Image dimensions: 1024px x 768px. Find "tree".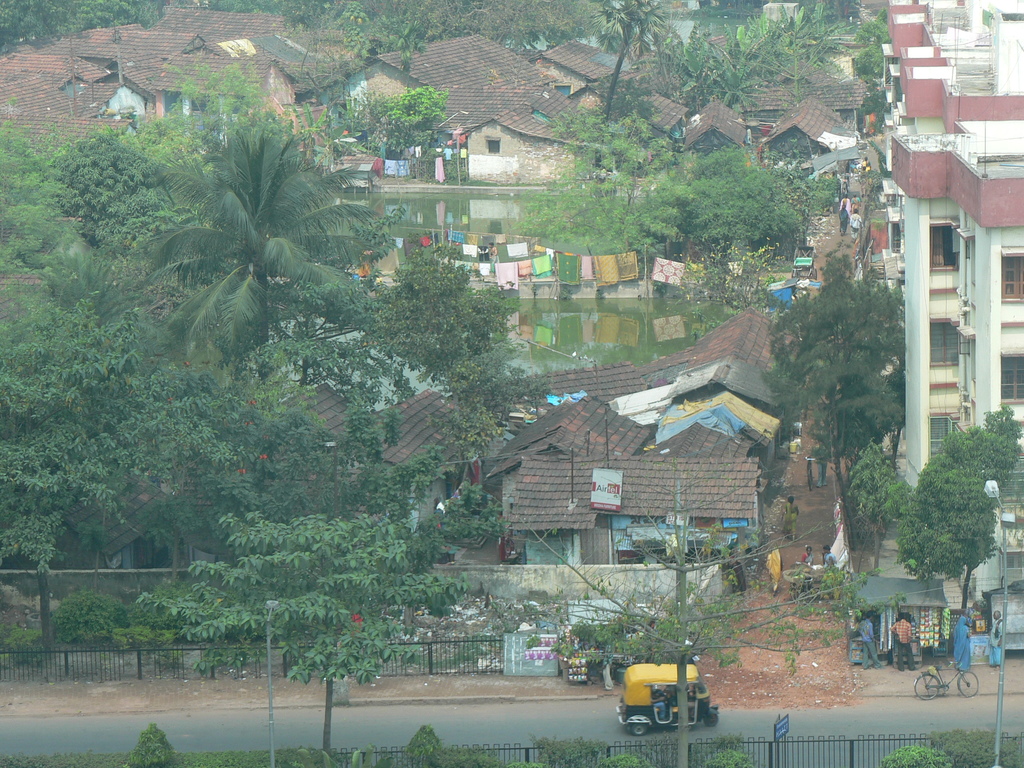
(51,114,200,223).
